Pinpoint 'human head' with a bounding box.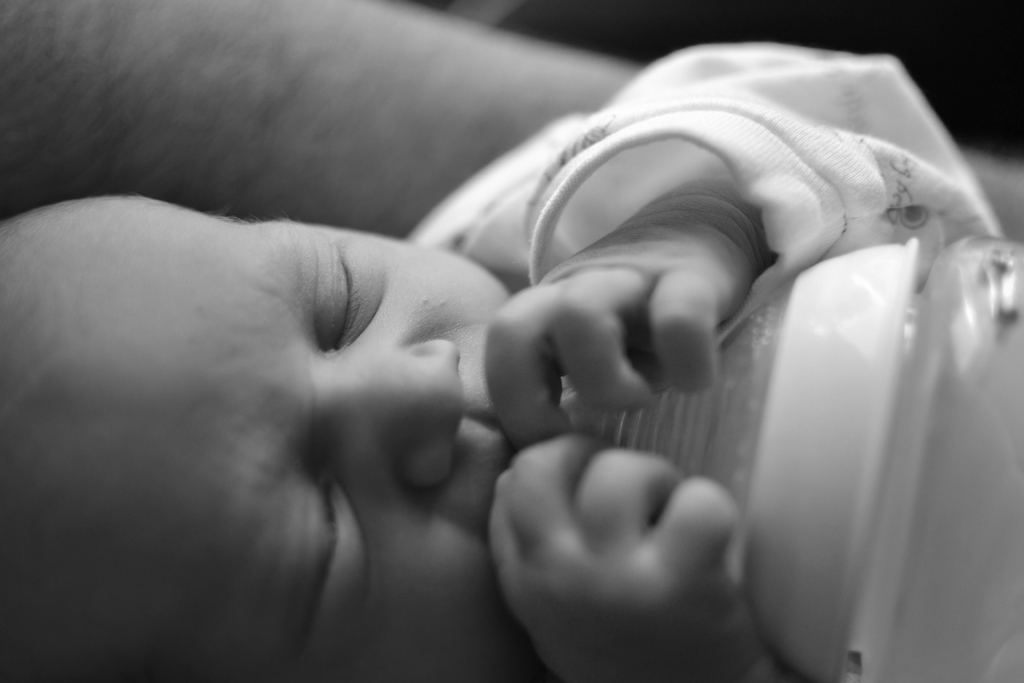
[x1=26, y1=167, x2=536, y2=673].
